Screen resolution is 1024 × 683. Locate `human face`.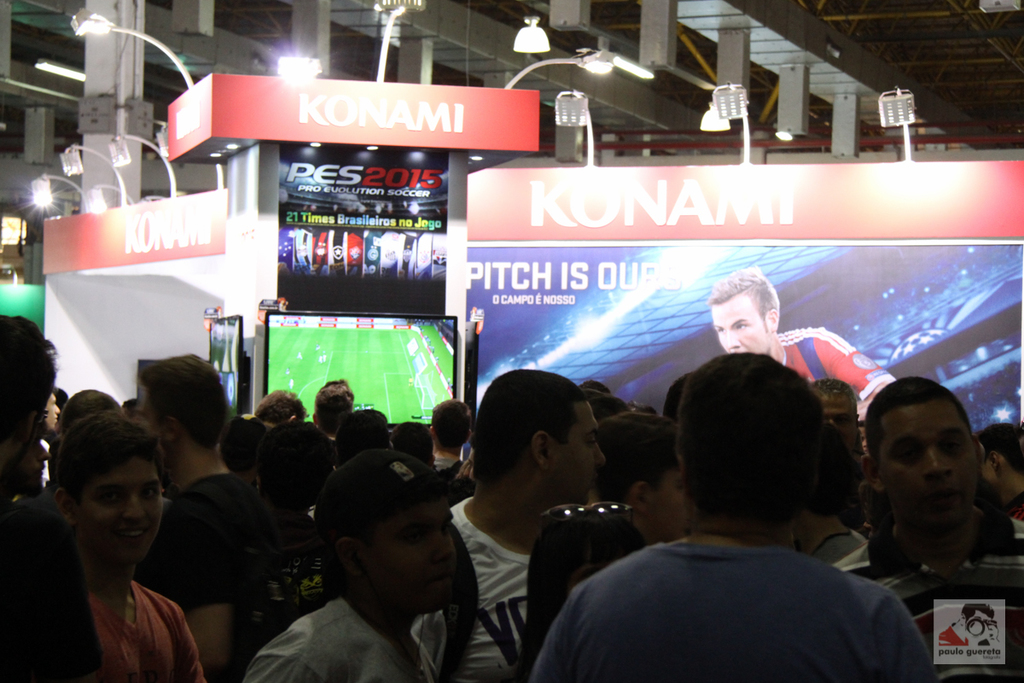
<region>371, 491, 461, 612</region>.
